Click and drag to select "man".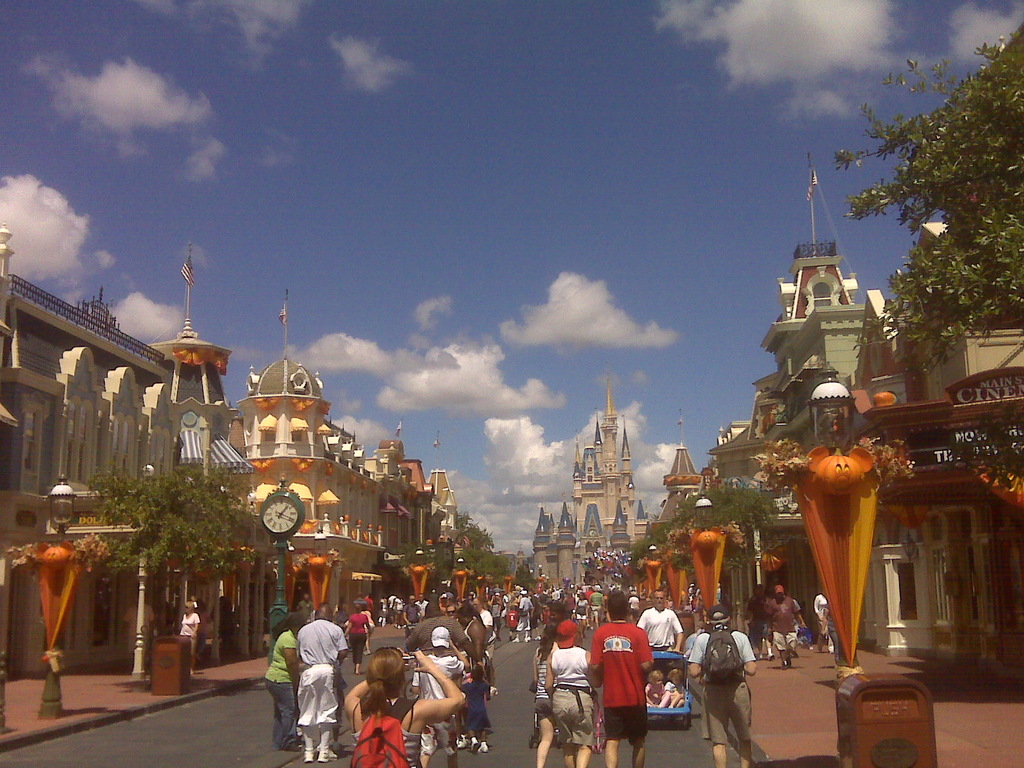
Selection: box=[294, 591, 314, 618].
